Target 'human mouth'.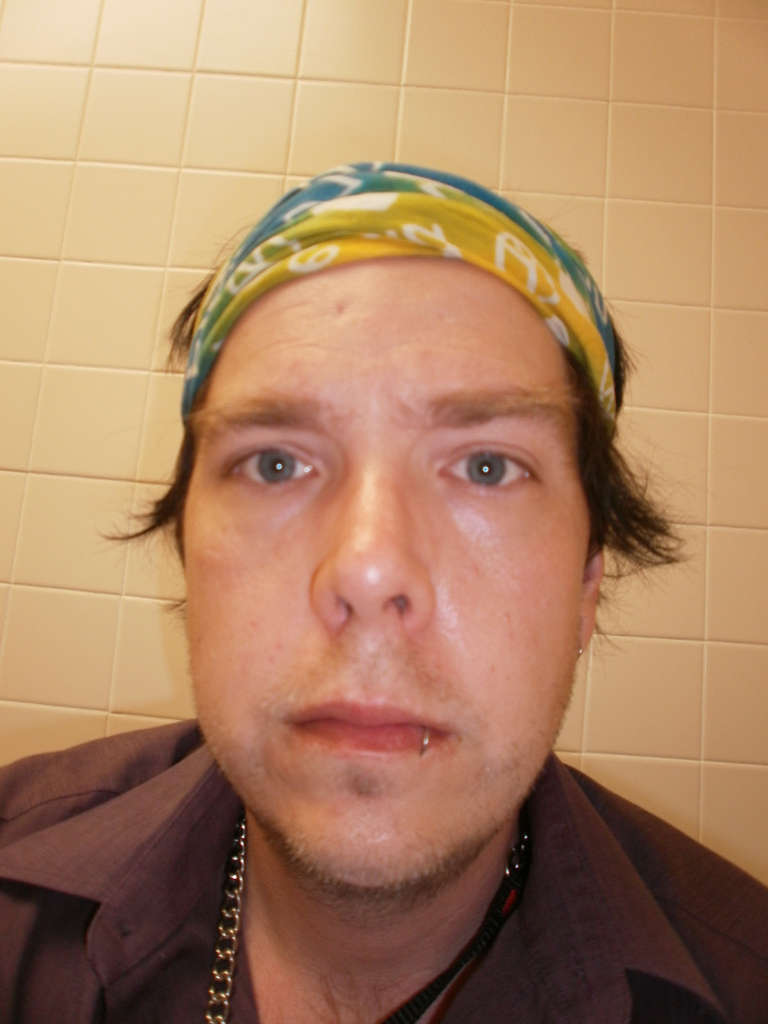
Target region: 289:701:452:762.
